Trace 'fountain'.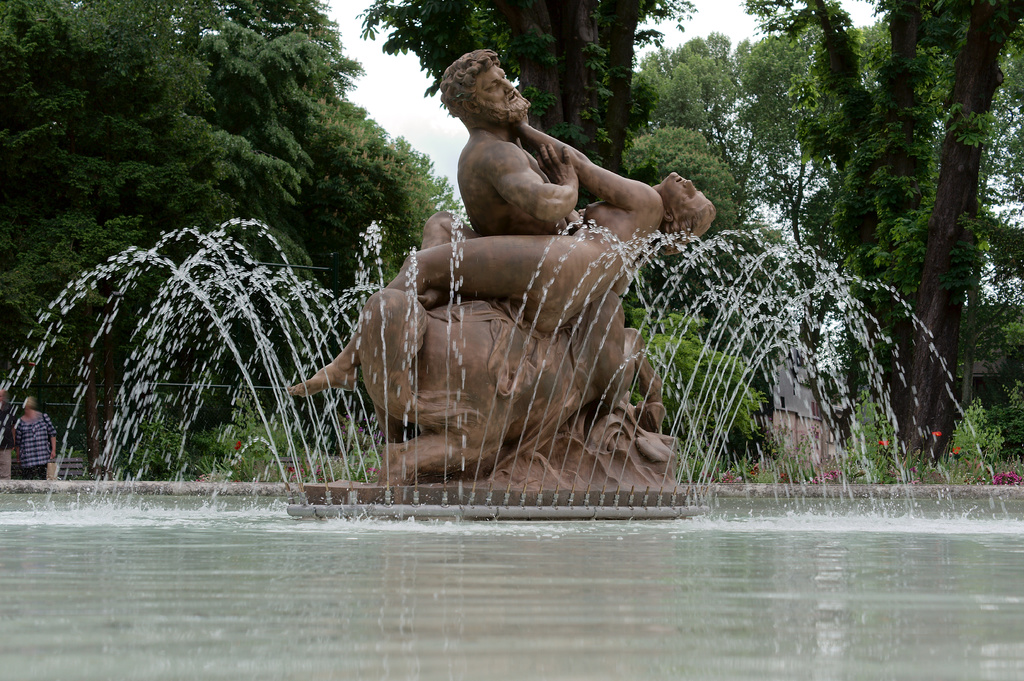
Traced to 1,42,1023,534.
